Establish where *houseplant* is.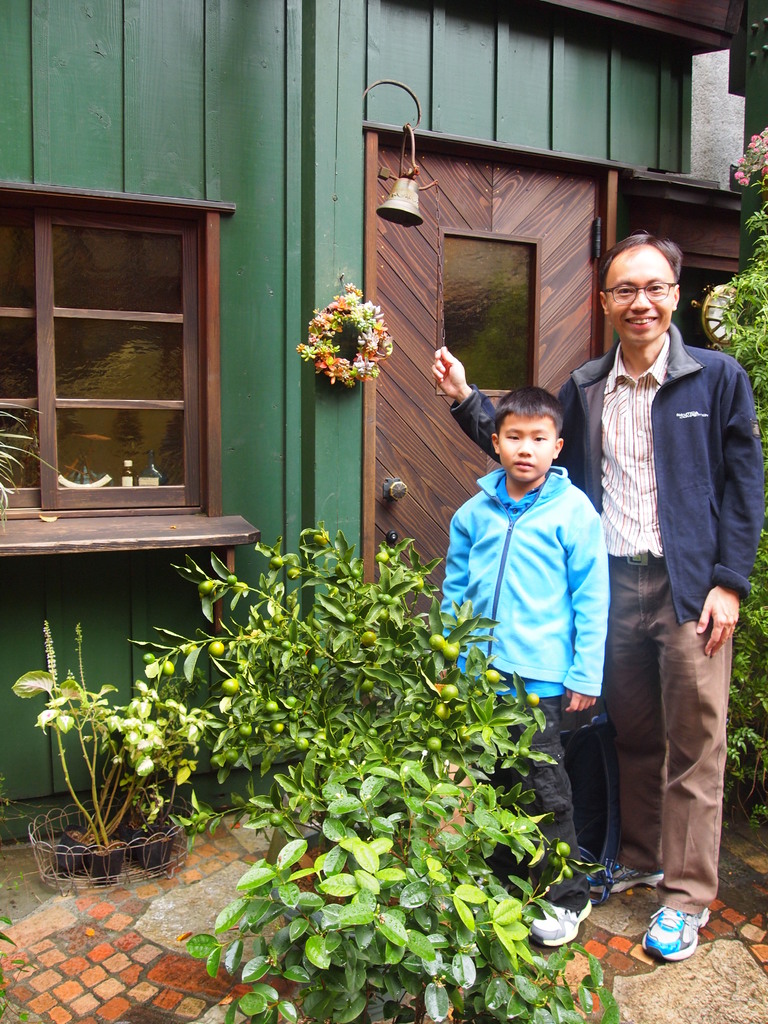
Established at [x1=56, y1=406, x2=575, y2=1023].
